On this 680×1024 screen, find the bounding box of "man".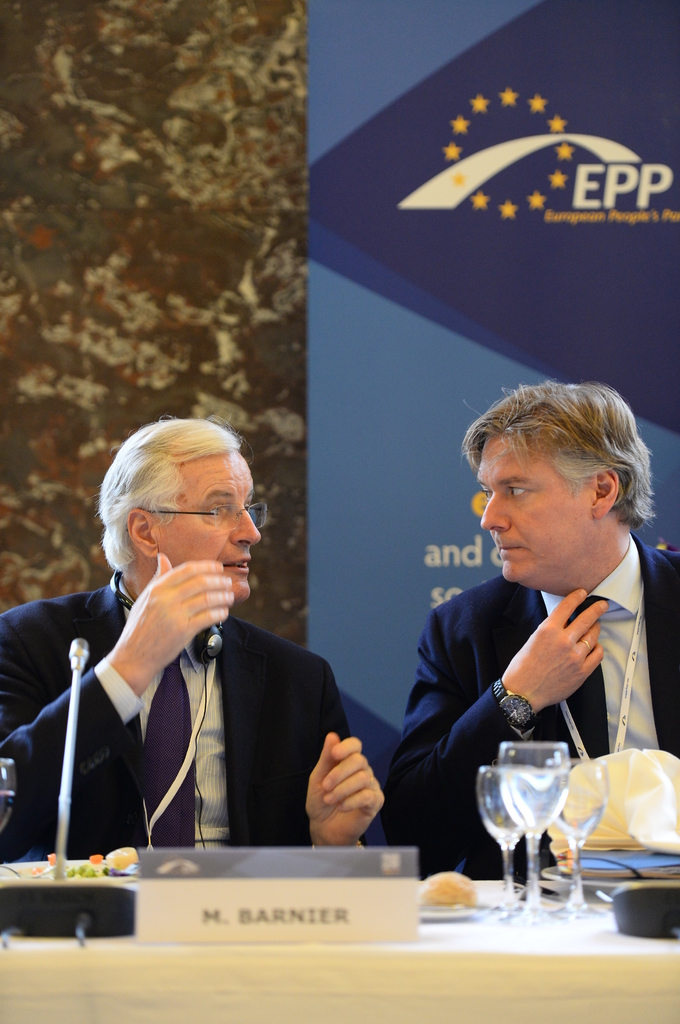
Bounding box: bbox=[0, 414, 388, 851].
